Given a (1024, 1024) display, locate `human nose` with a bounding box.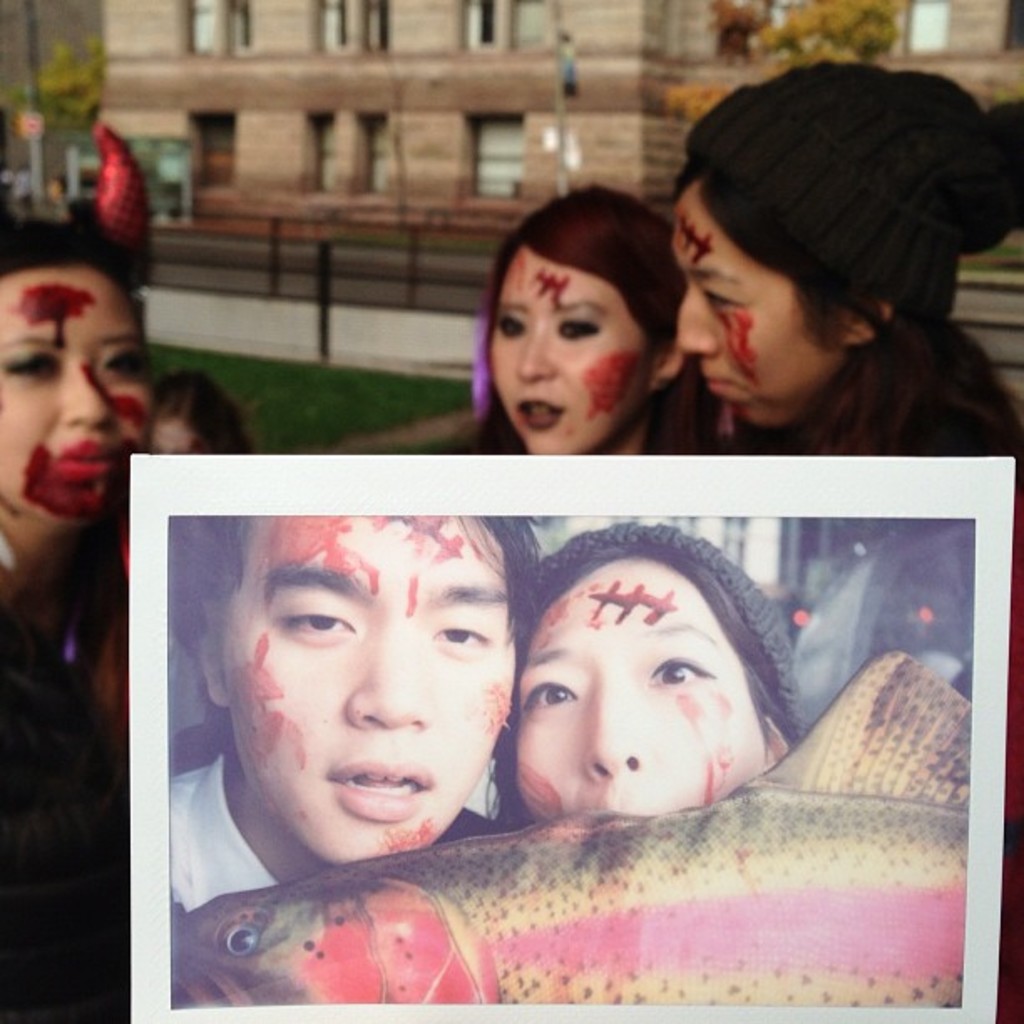
Located: left=673, top=279, right=719, bottom=360.
